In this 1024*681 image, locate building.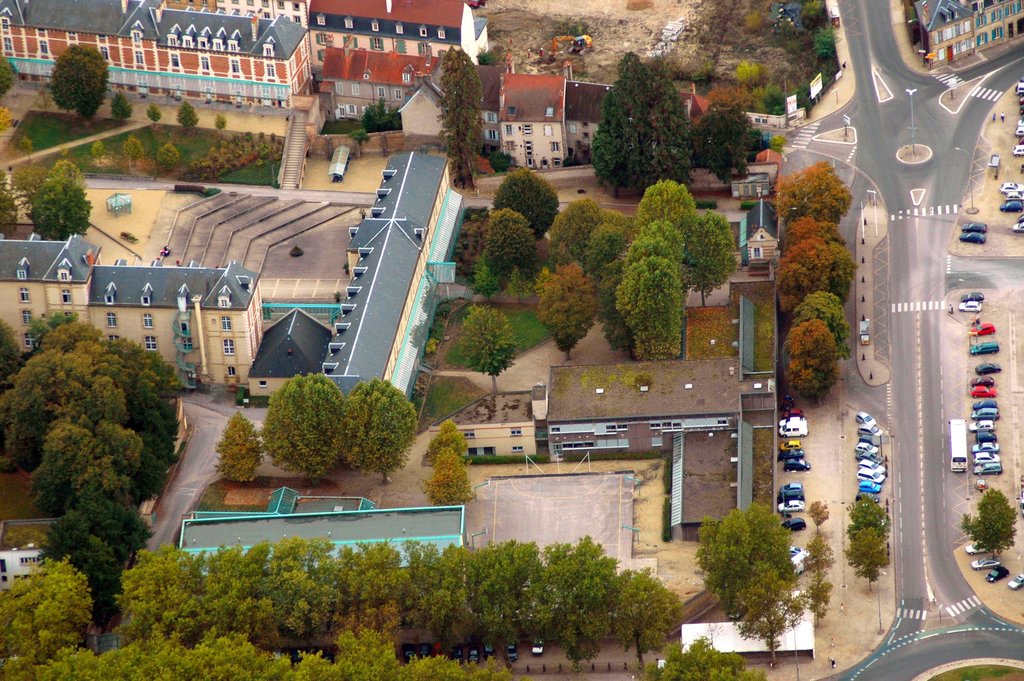
Bounding box: [175,486,465,569].
